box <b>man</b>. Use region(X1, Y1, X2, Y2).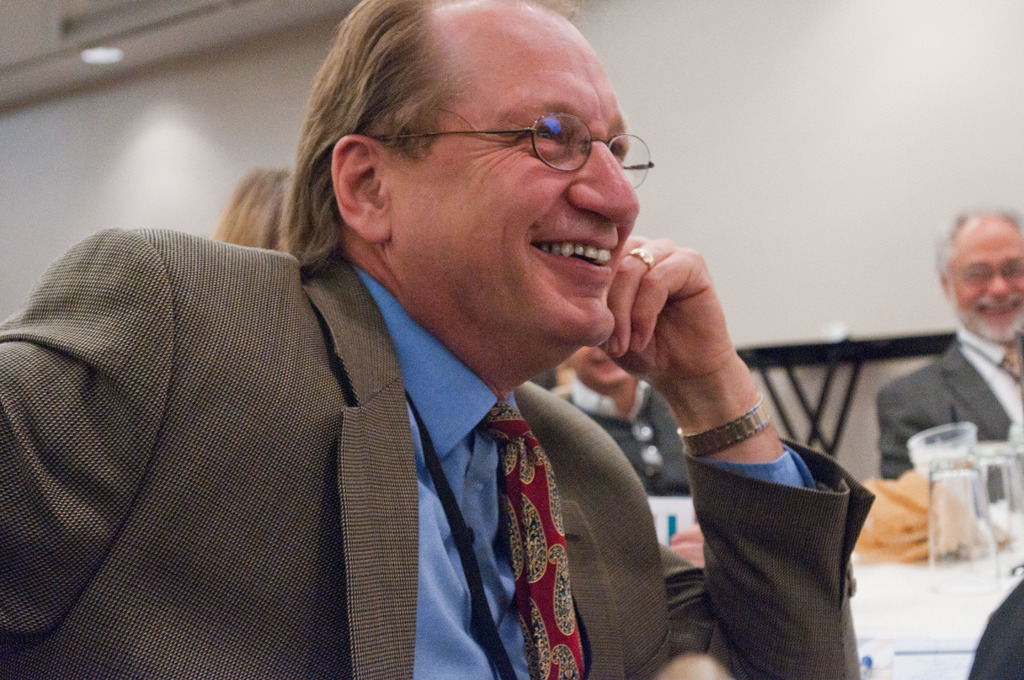
region(0, 0, 874, 677).
